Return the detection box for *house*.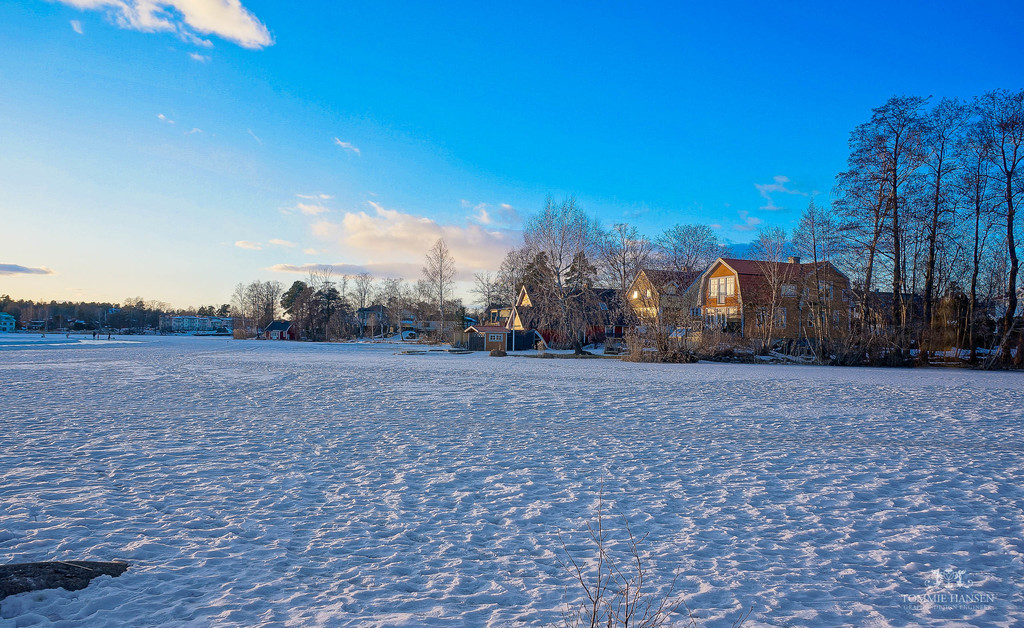
x1=500, y1=272, x2=621, y2=350.
